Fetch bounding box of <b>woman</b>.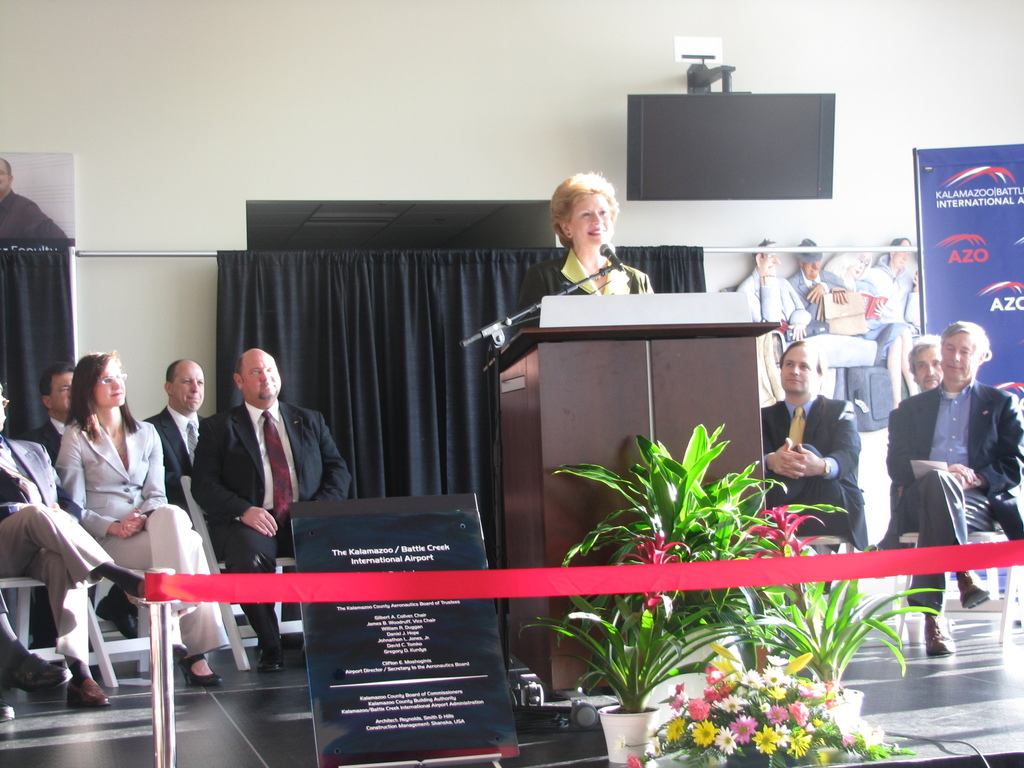
Bbox: {"left": 824, "top": 247, "right": 923, "bottom": 408}.
